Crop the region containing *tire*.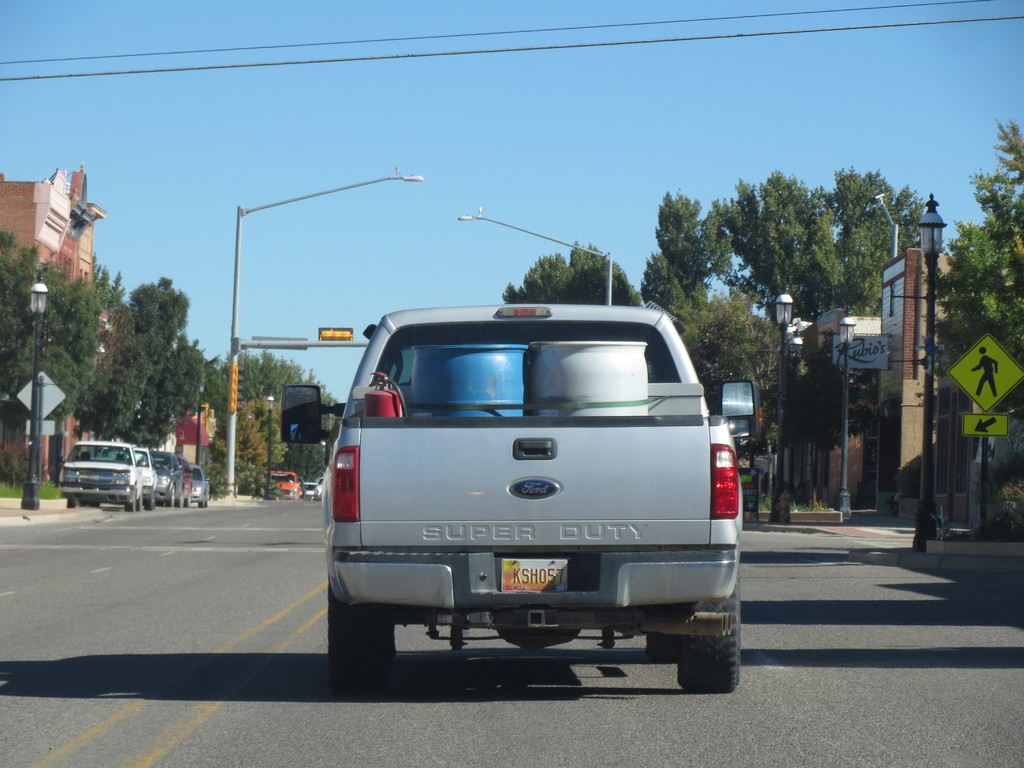
Crop region: {"x1": 168, "y1": 488, "x2": 178, "y2": 513}.
